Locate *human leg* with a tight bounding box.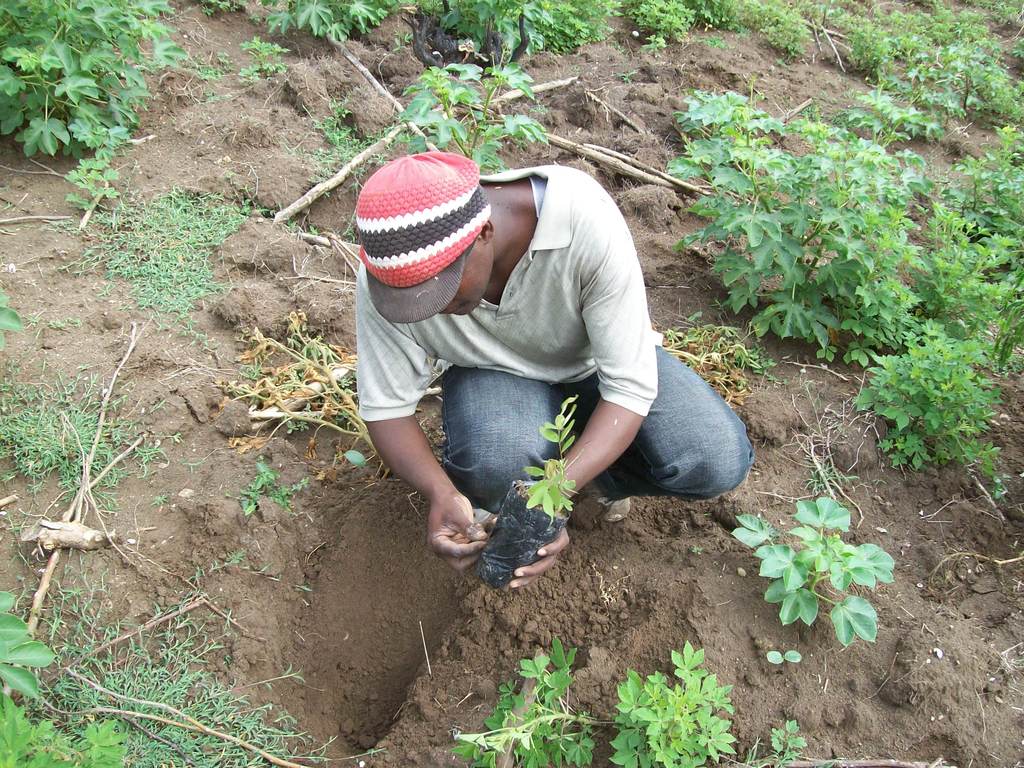
[444,371,567,511].
